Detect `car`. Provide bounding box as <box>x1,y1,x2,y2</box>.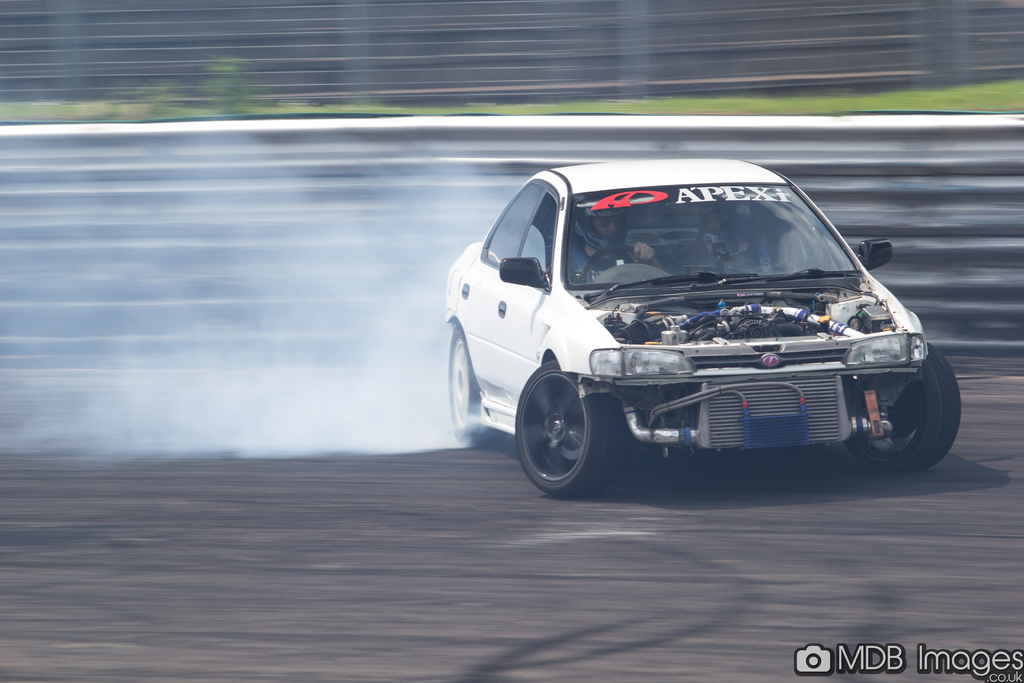
<box>444,152,963,493</box>.
